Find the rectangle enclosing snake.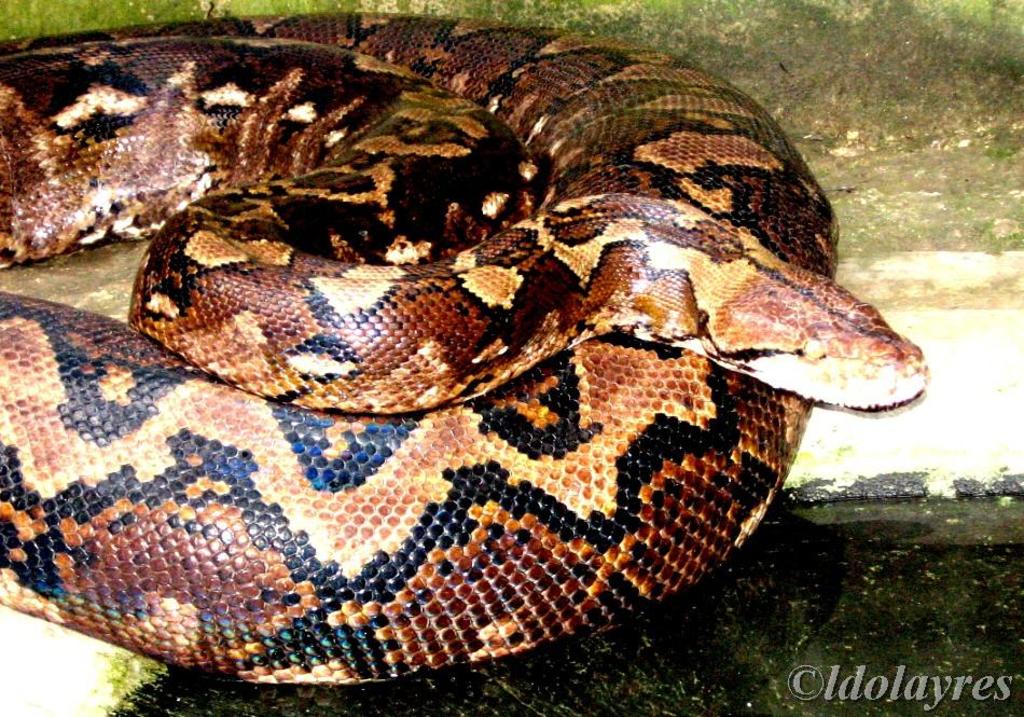
crop(0, 11, 926, 682).
